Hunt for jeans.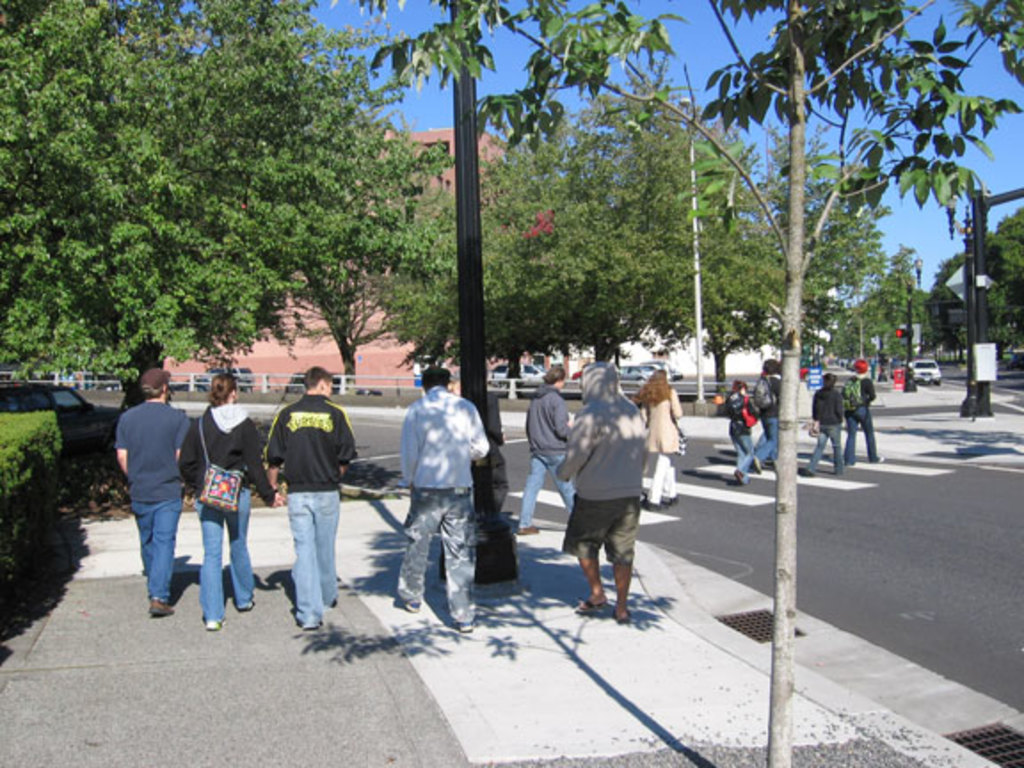
Hunted down at [283,492,343,620].
